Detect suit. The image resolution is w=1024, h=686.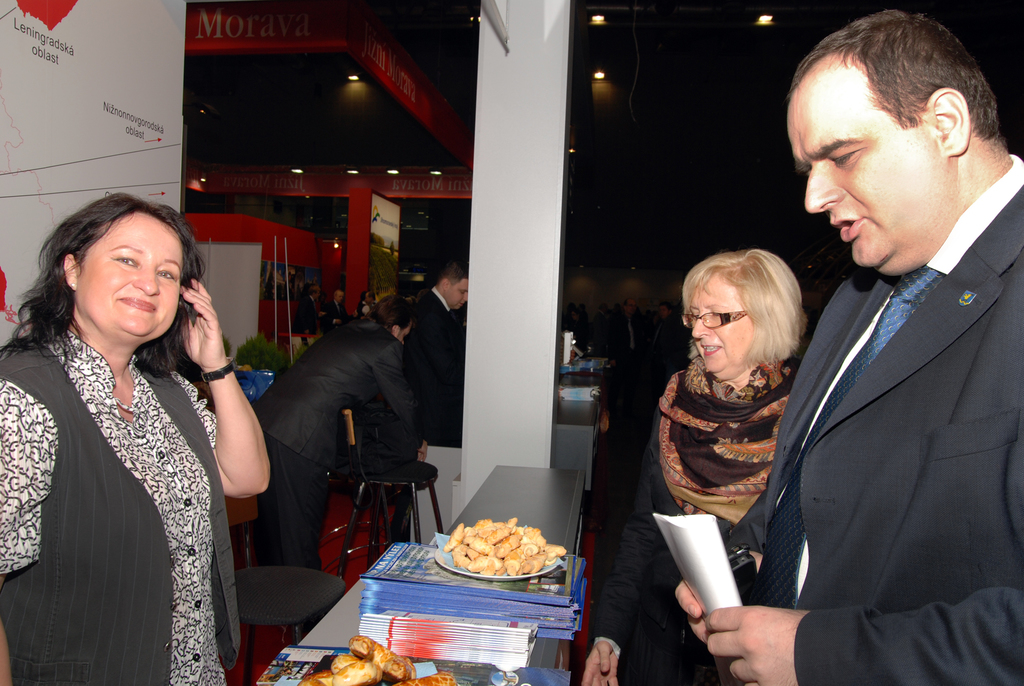
region(750, 79, 1020, 685).
